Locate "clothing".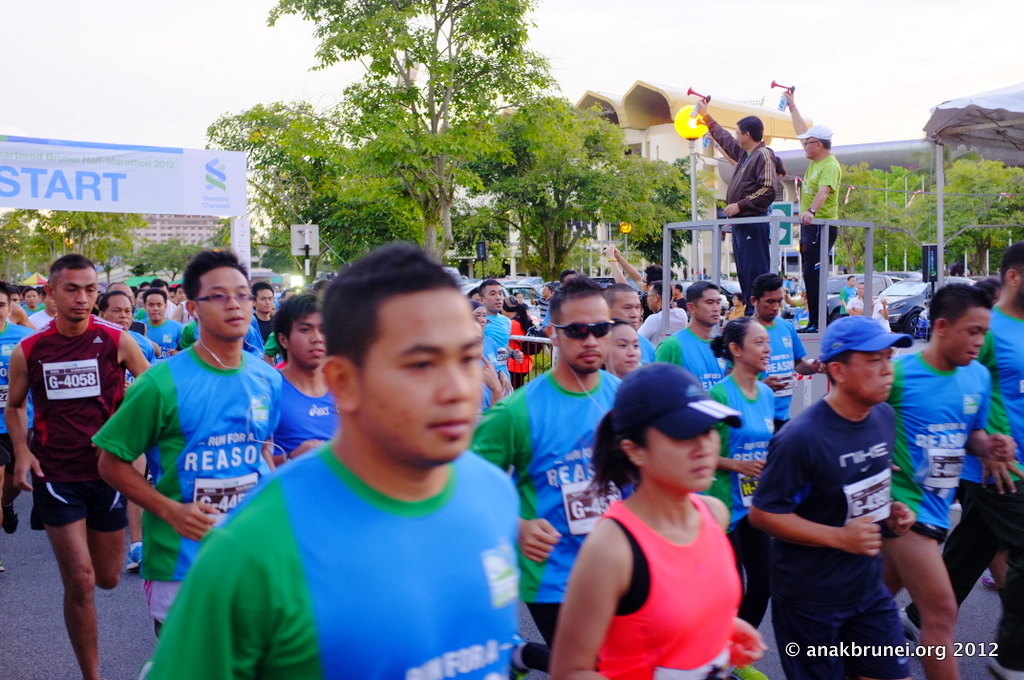
Bounding box: BBox(759, 312, 807, 416).
